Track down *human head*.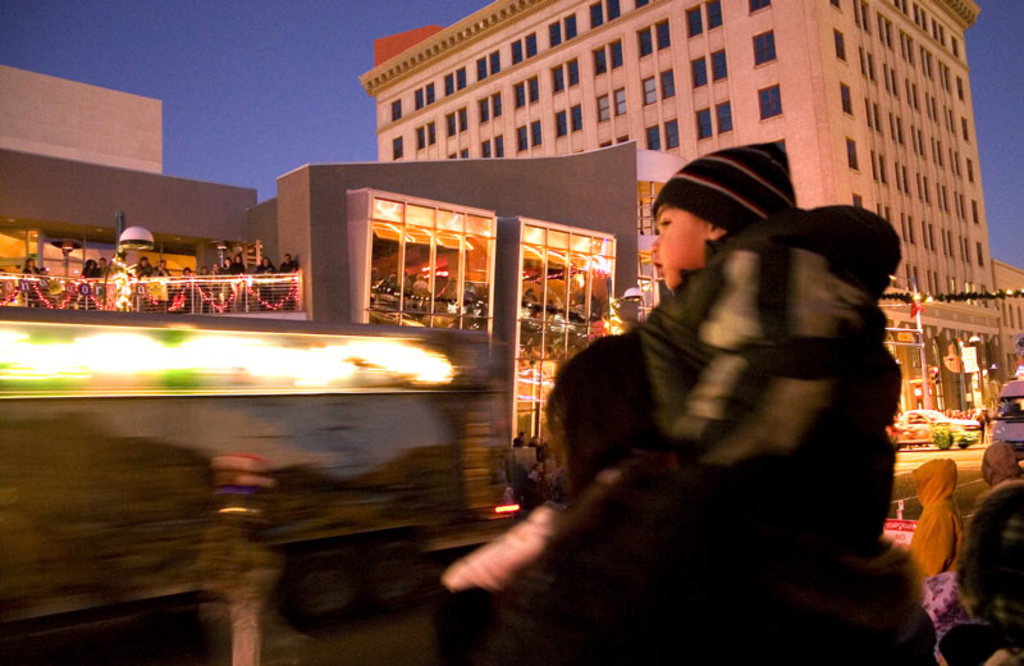
Tracked to bbox=[911, 456, 951, 506].
